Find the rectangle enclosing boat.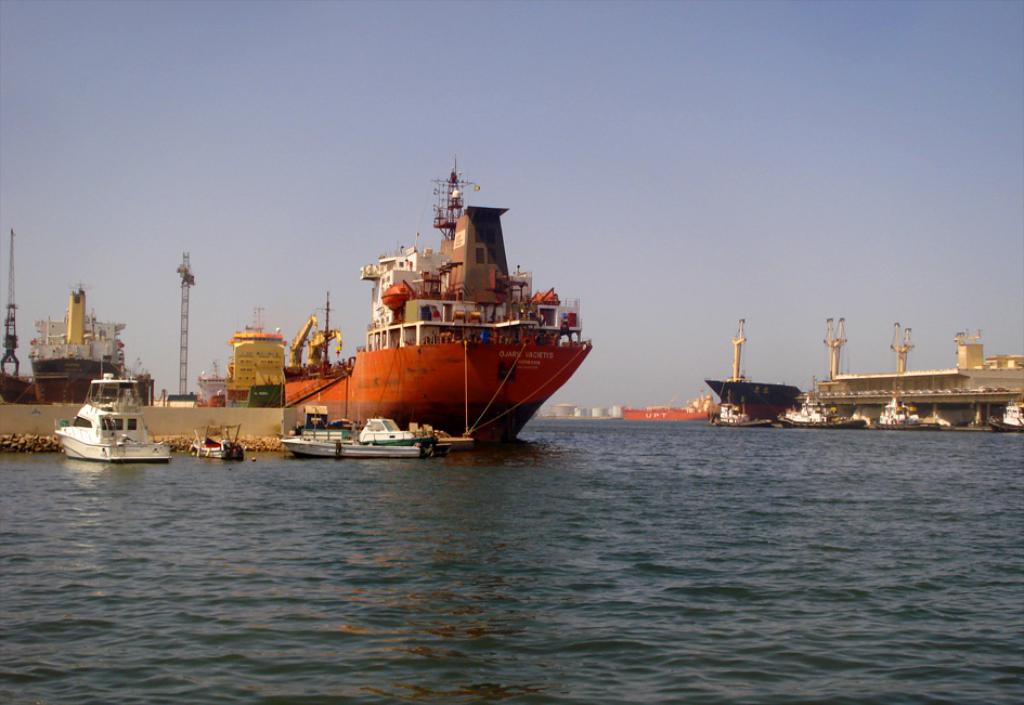
x1=707 y1=323 x2=800 y2=426.
